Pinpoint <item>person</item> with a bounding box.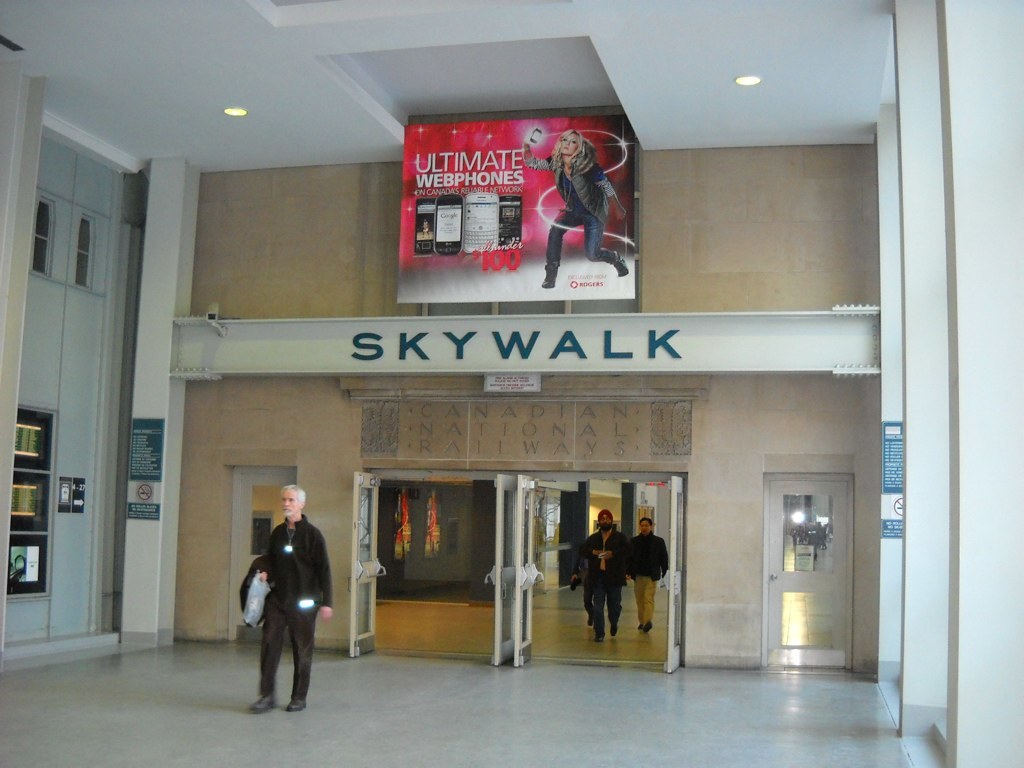
[566,546,590,630].
